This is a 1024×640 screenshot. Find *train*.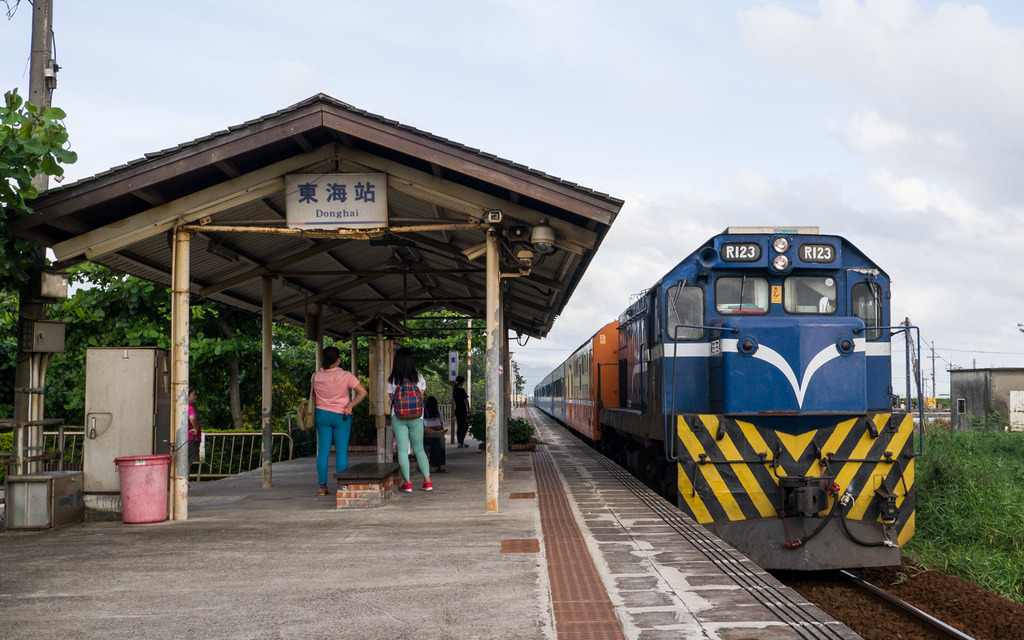
Bounding box: pyautogui.locateOnScreen(529, 228, 925, 570).
